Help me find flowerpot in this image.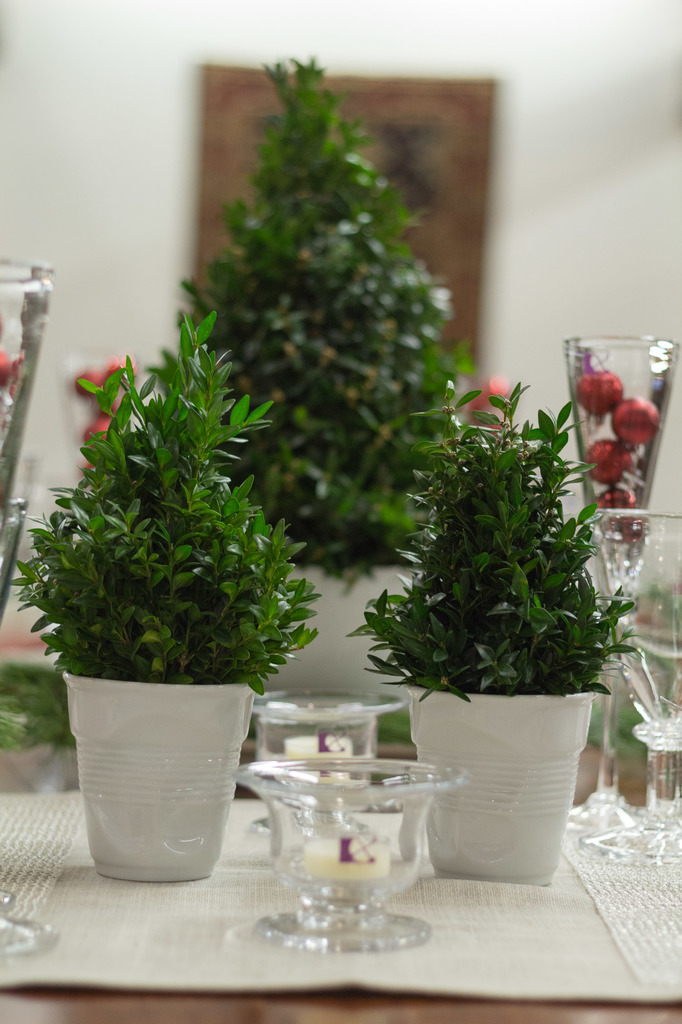
Found it: 274, 563, 425, 694.
